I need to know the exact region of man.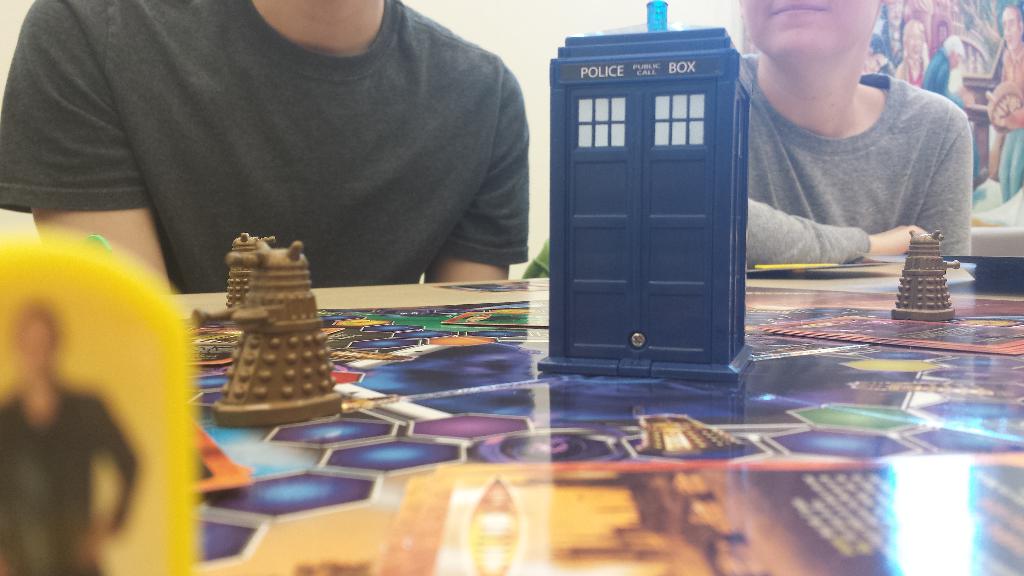
Region: <box>45,0,579,335</box>.
